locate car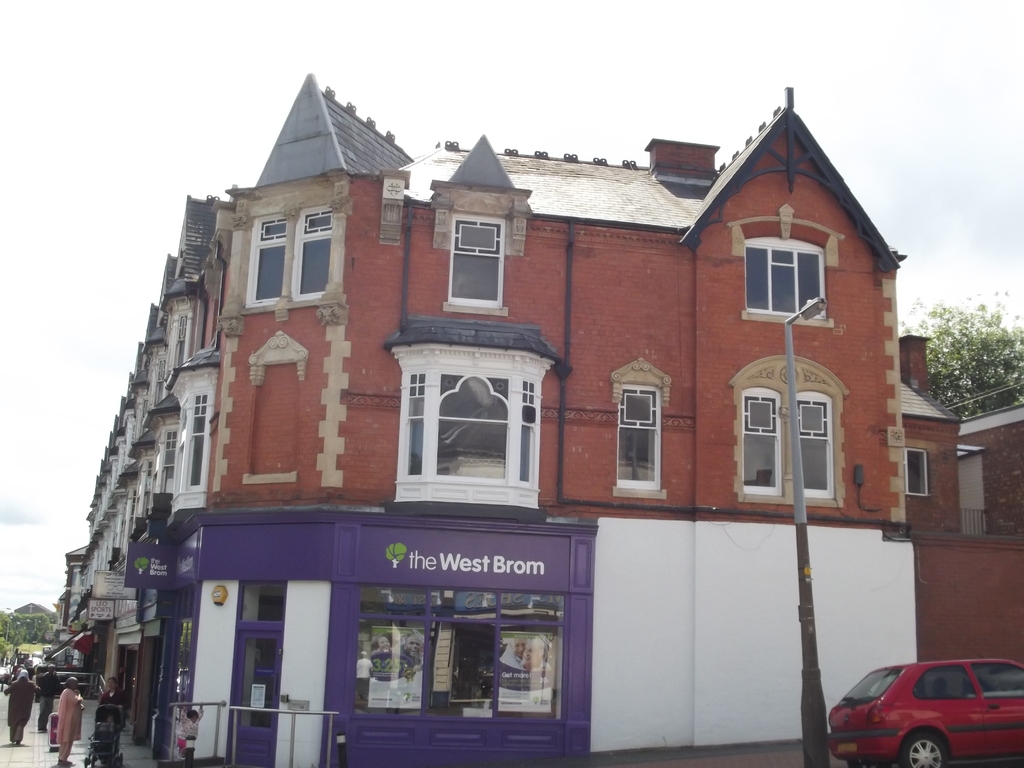
<region>0, 666, 10, 682</region>
